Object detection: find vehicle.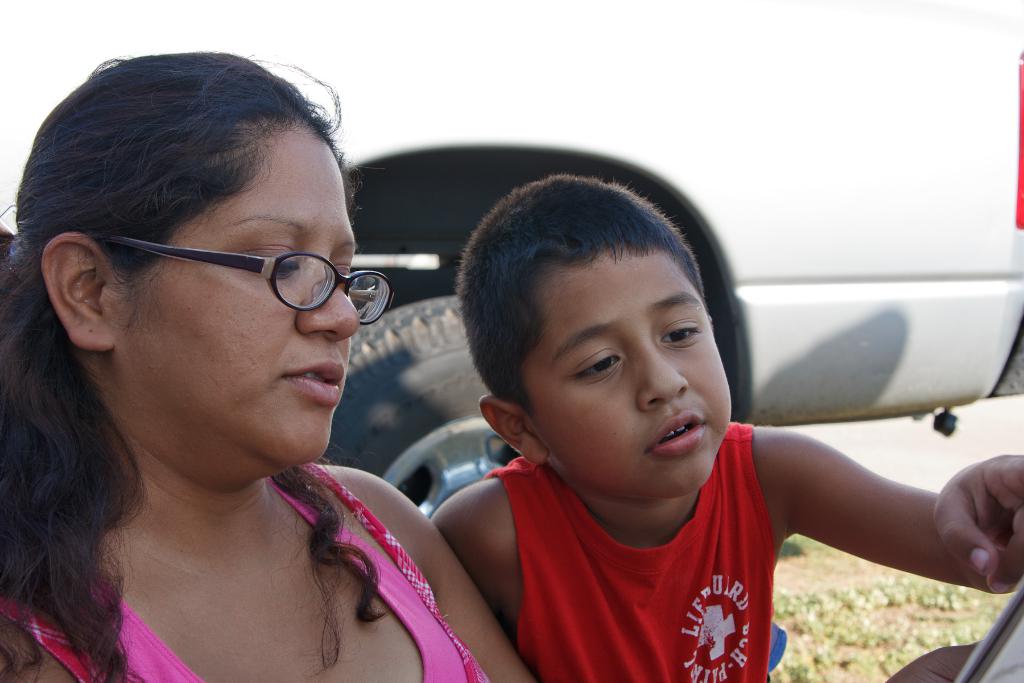
0 0 1023 529.
